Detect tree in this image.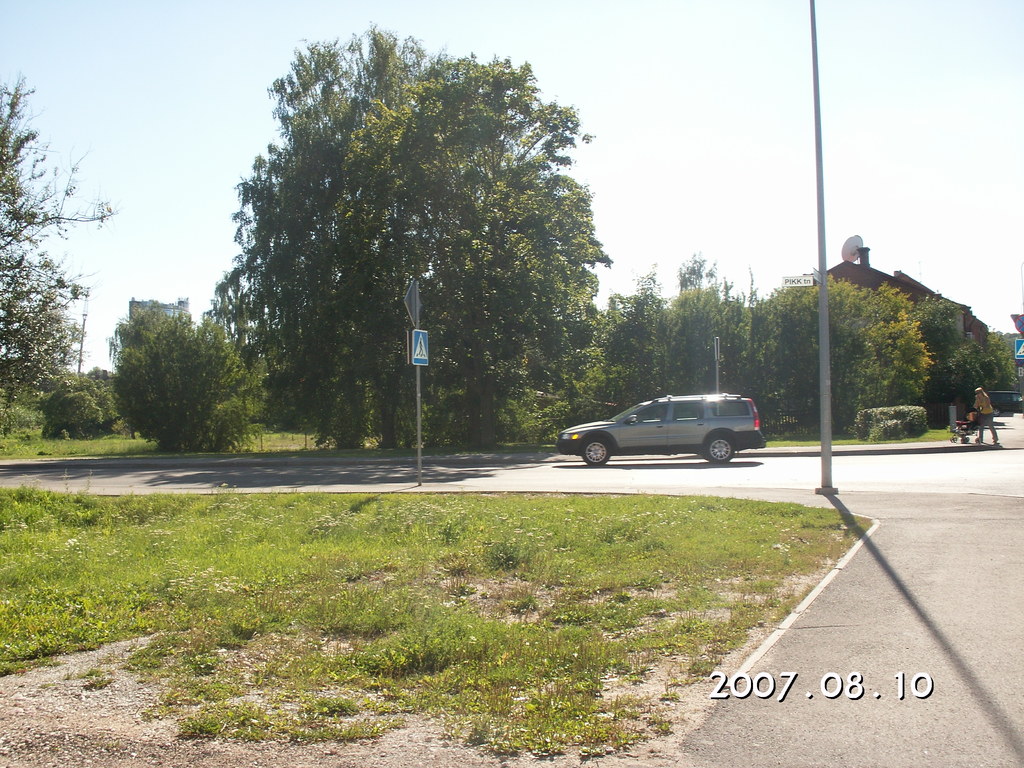
Detection: [26,369,124,440].
